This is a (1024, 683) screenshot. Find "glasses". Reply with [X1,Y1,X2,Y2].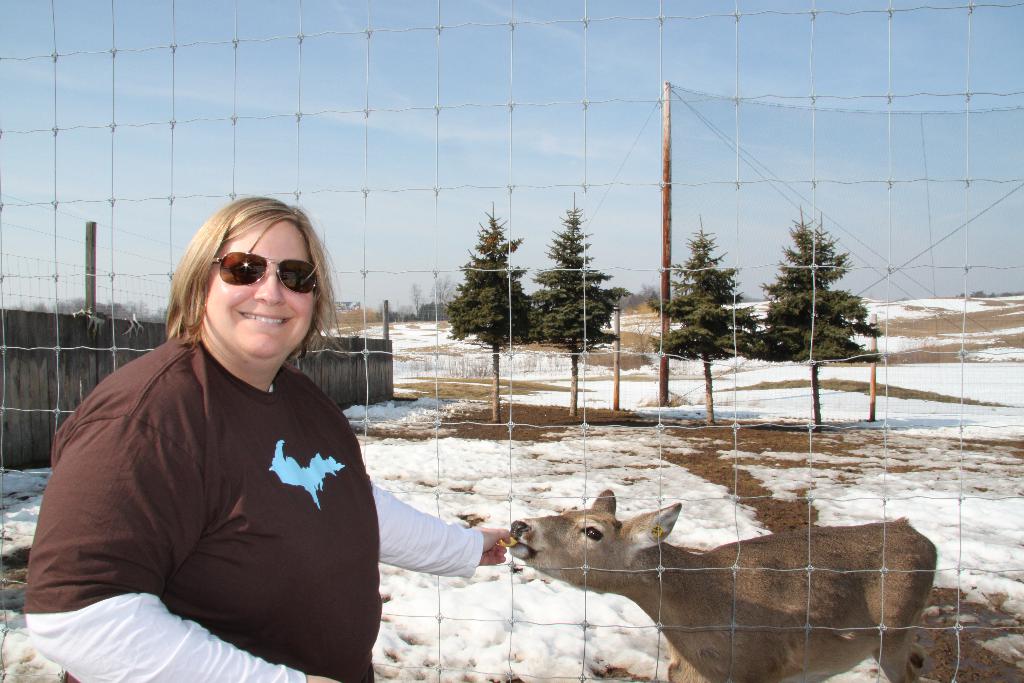
[206,248,319,294].
